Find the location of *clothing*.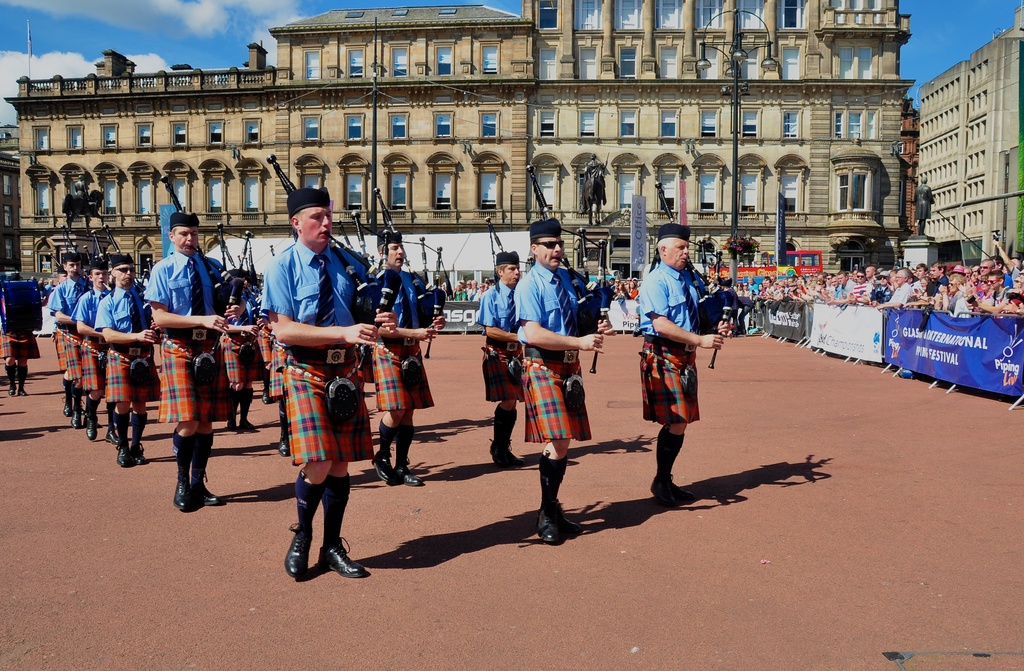
Location: box(371, 278, 433, 406).
